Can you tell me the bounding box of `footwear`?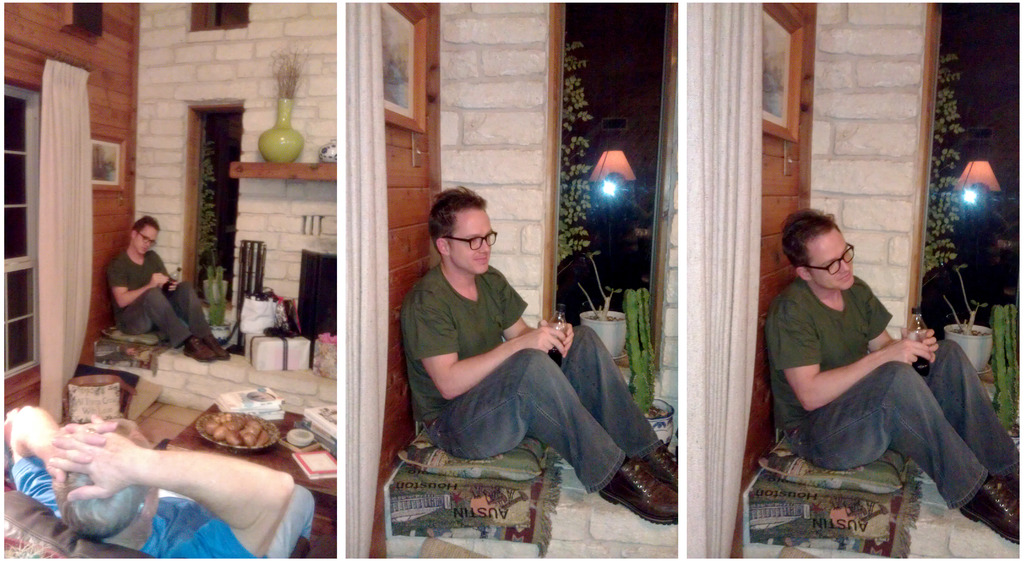
Rect(978, 464, 1023, 546).
